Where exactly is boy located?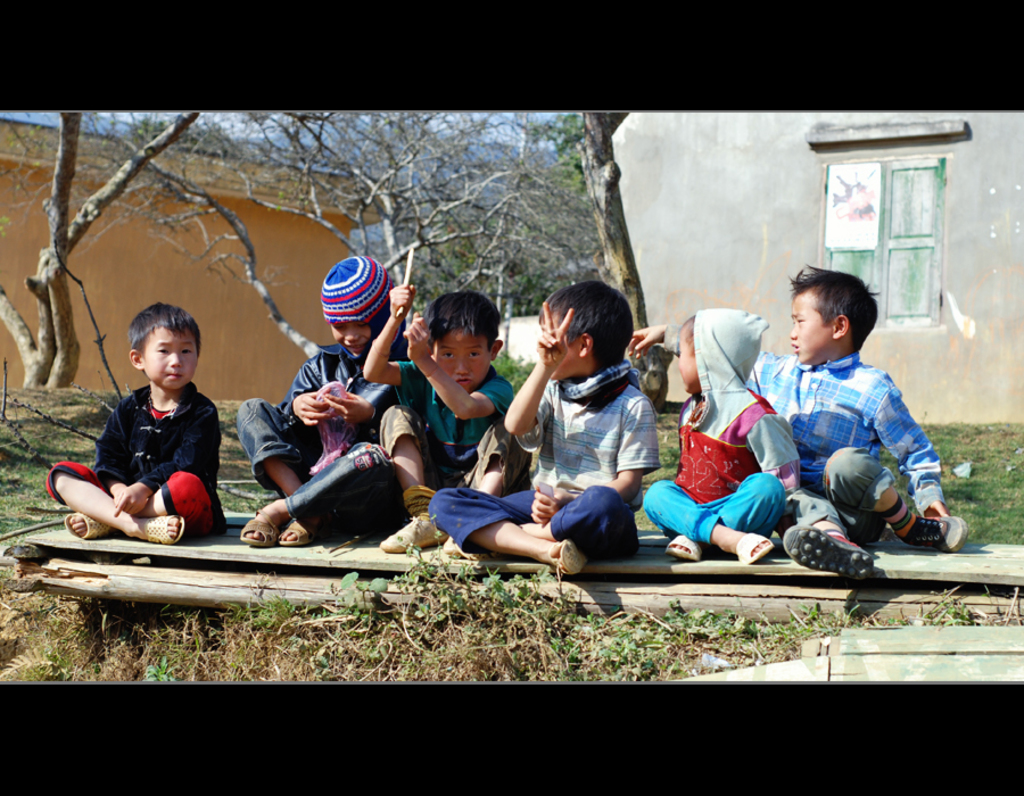
Its bounding box is select_region(633, 306, 801, 561).
